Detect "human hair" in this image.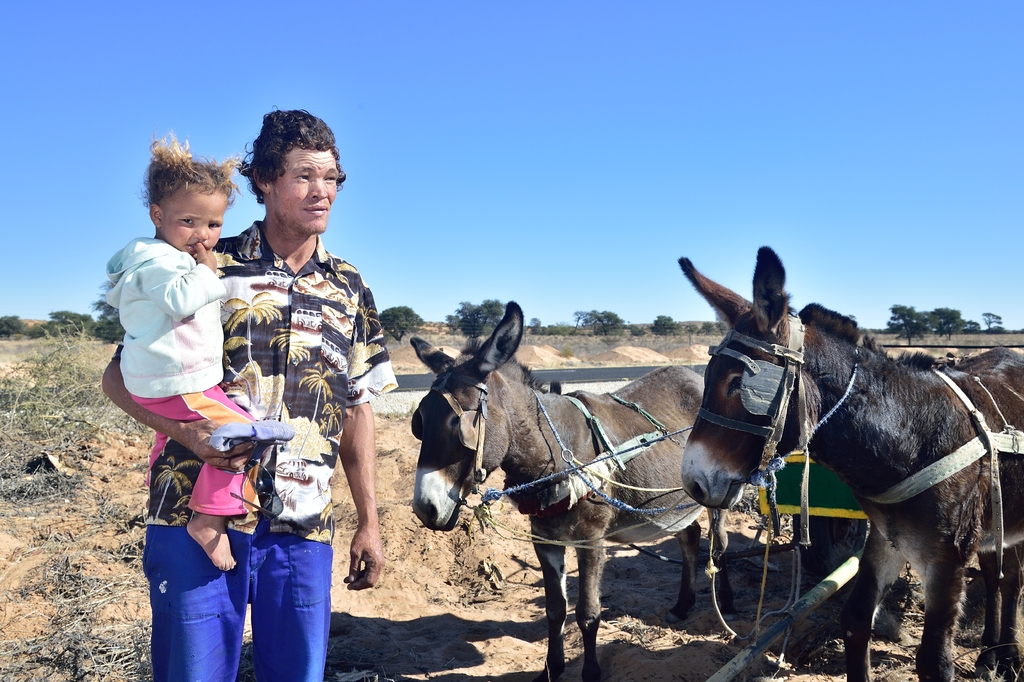
Detection: rect(136, 122, 244, 217).
